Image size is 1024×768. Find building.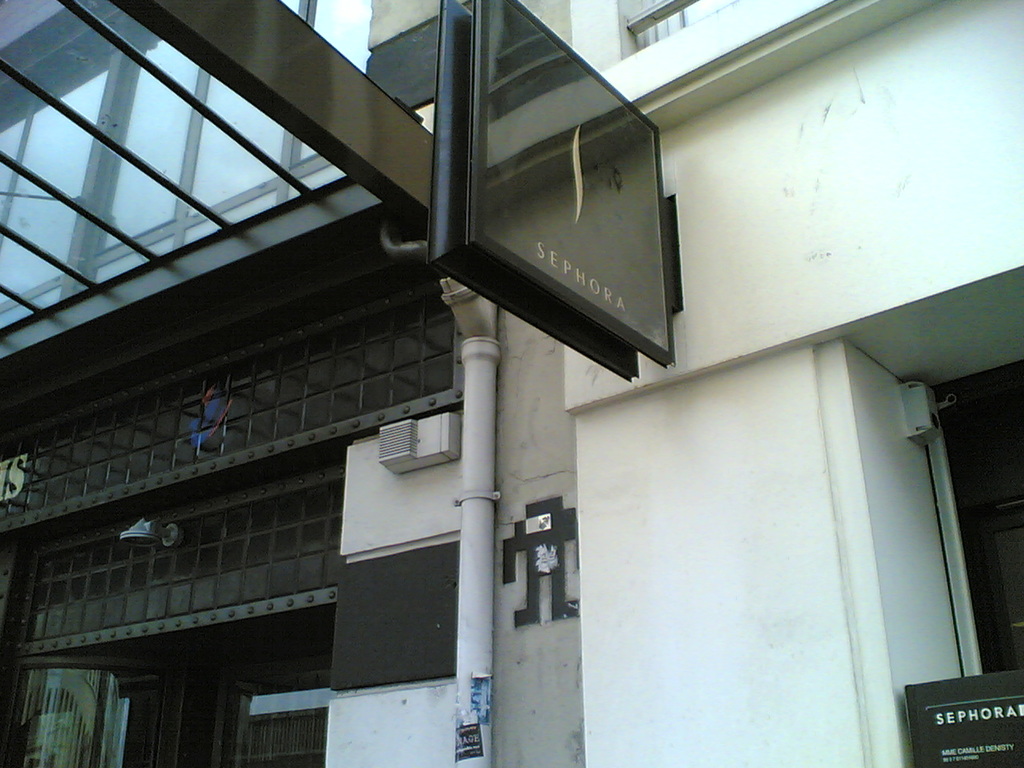
box=[0, 0, 582, 766].
